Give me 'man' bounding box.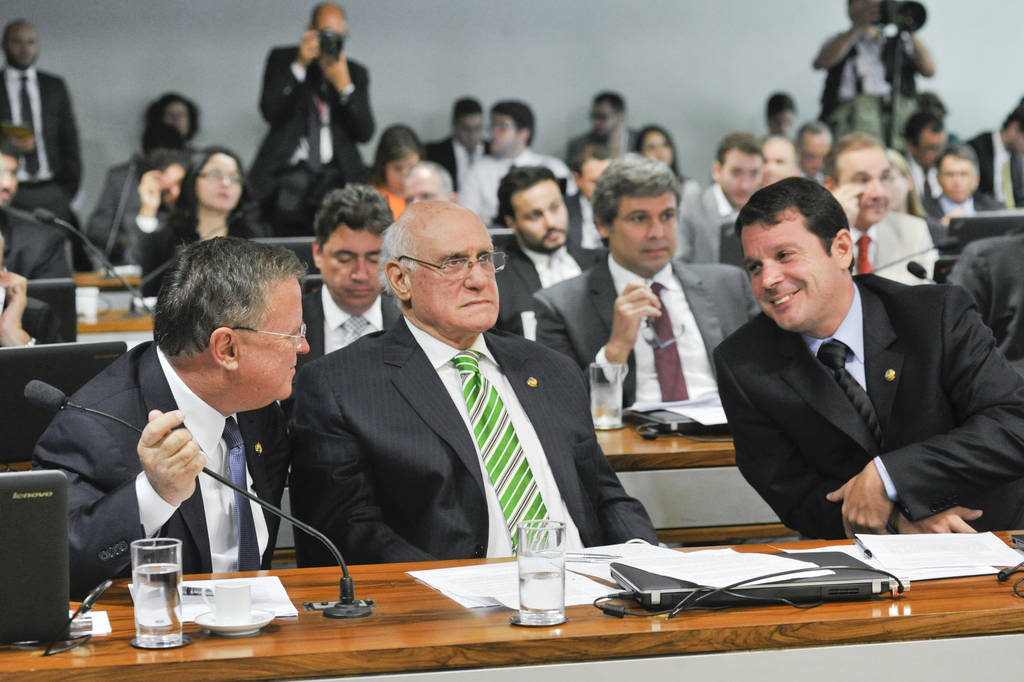
813 0 944 123.
